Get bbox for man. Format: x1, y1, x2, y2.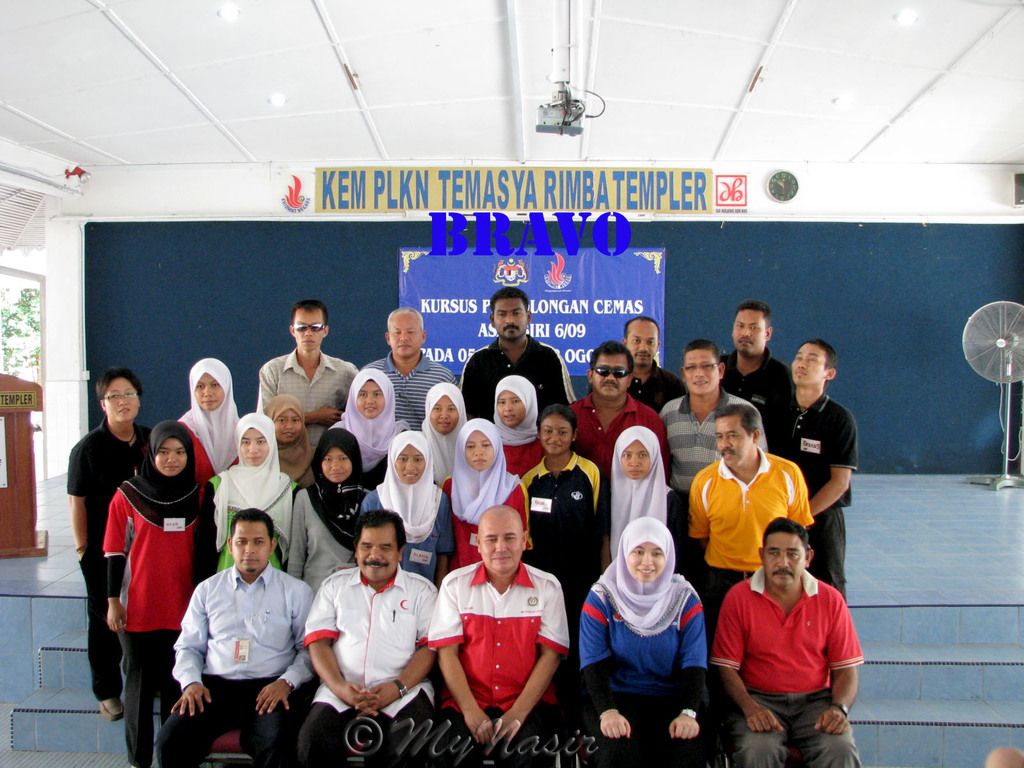
560, 341, 666, 493.
